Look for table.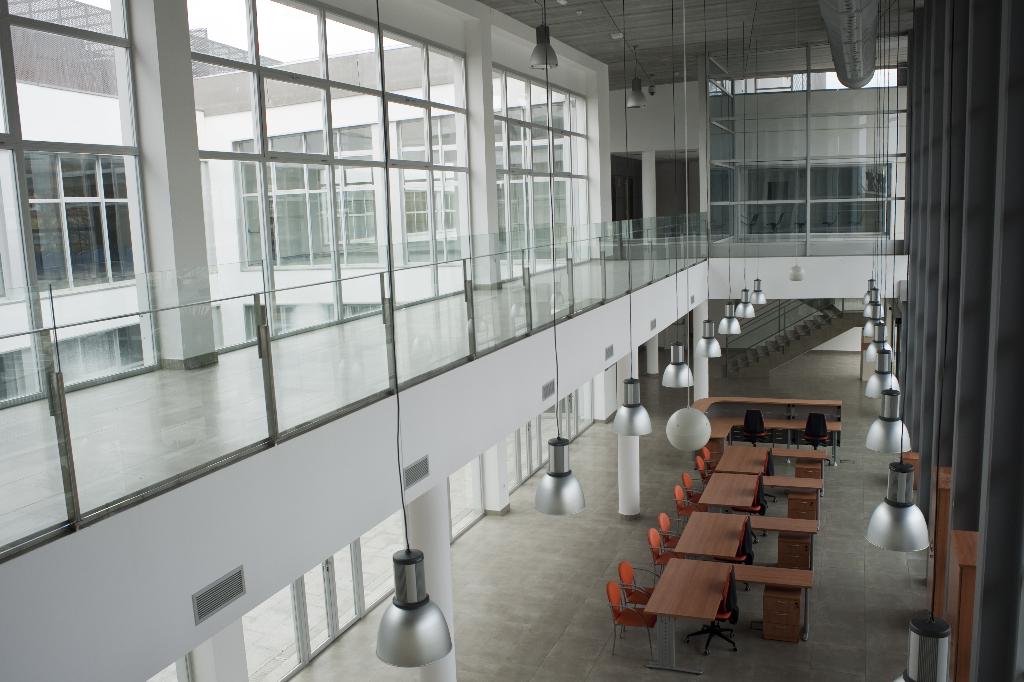
Found: detection(671, 511, 817, 559).
